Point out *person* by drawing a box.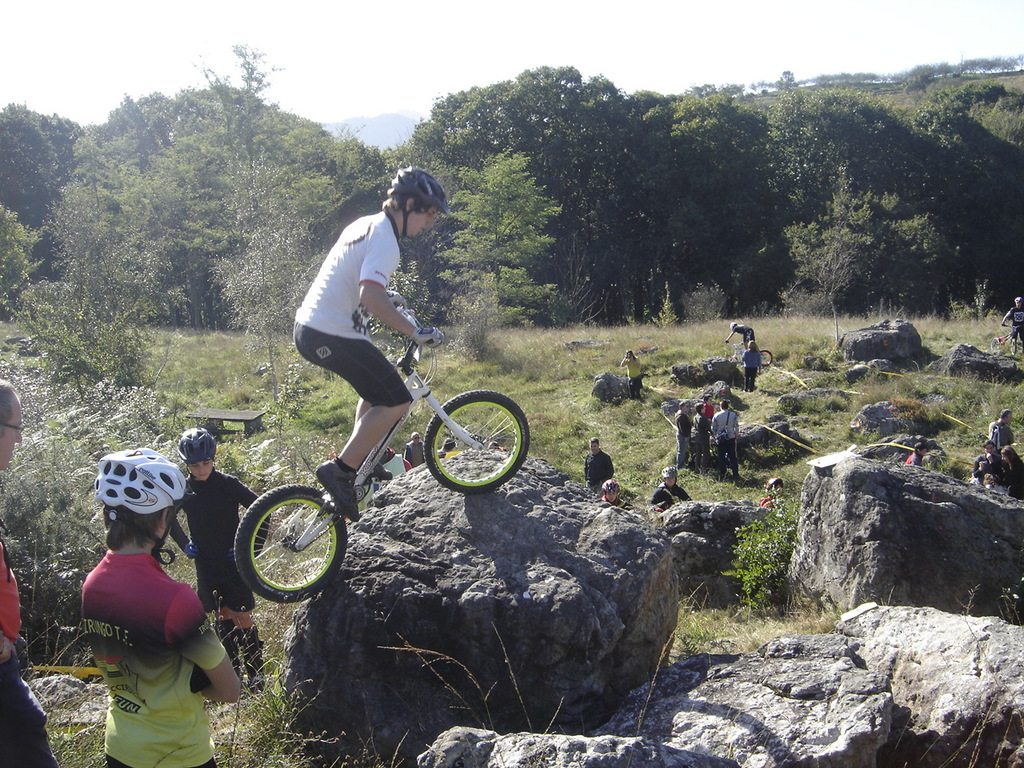
(left=975, top=430, right=997, bottom=480).
